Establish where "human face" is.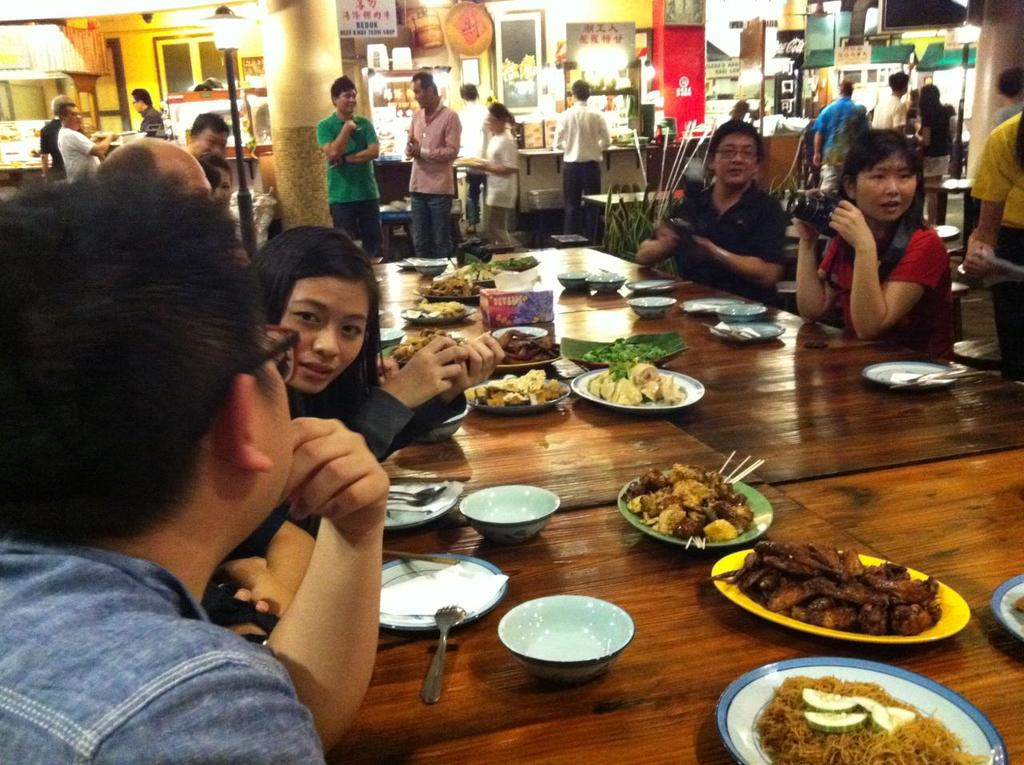
Established at detection(718, 134, 754, 185).
